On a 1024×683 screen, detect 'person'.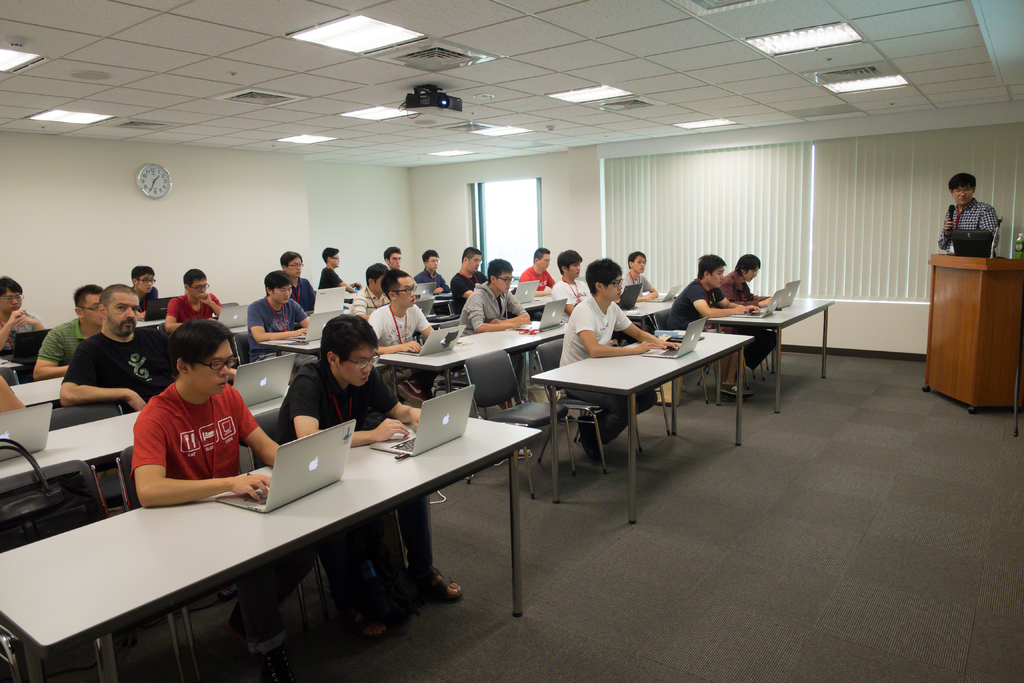
locate(0, 375, 27, 415).
